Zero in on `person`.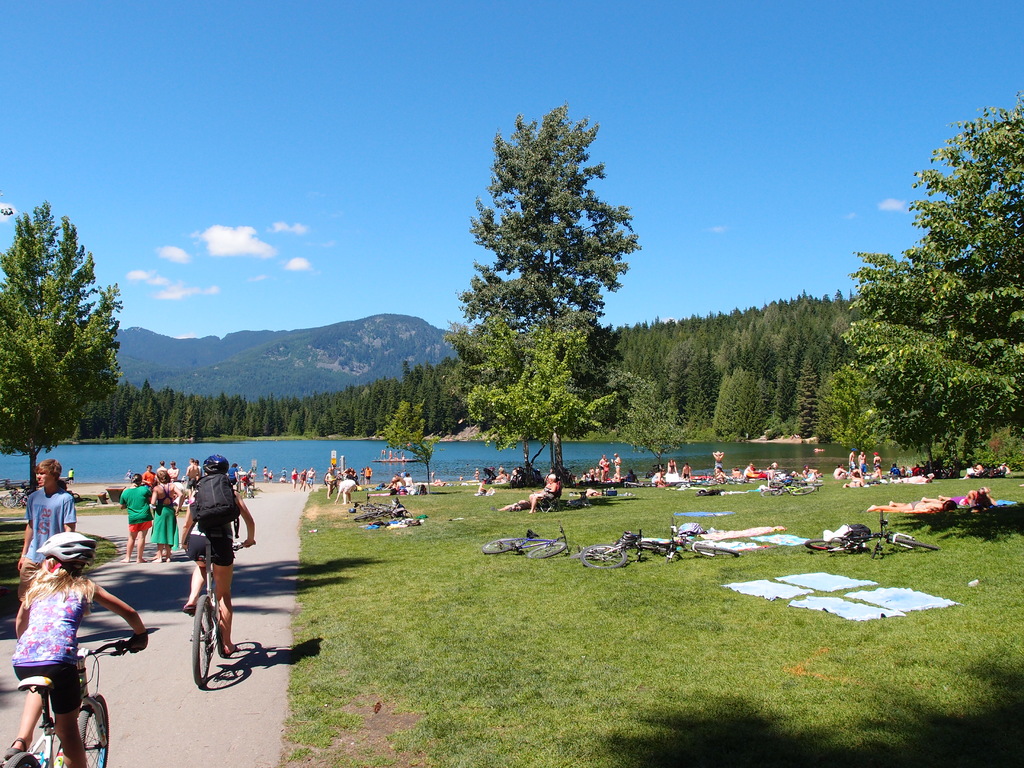
Zeroed in: 360/468/362/487.
